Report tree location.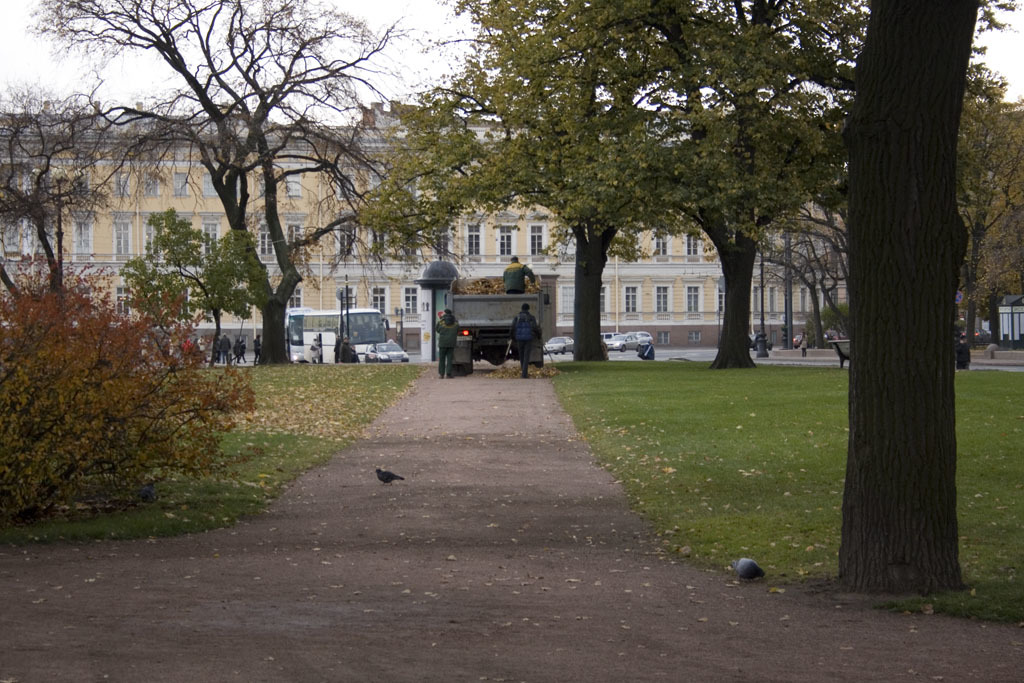
Report: left=813, top=0, right=1023, bottom=596.
